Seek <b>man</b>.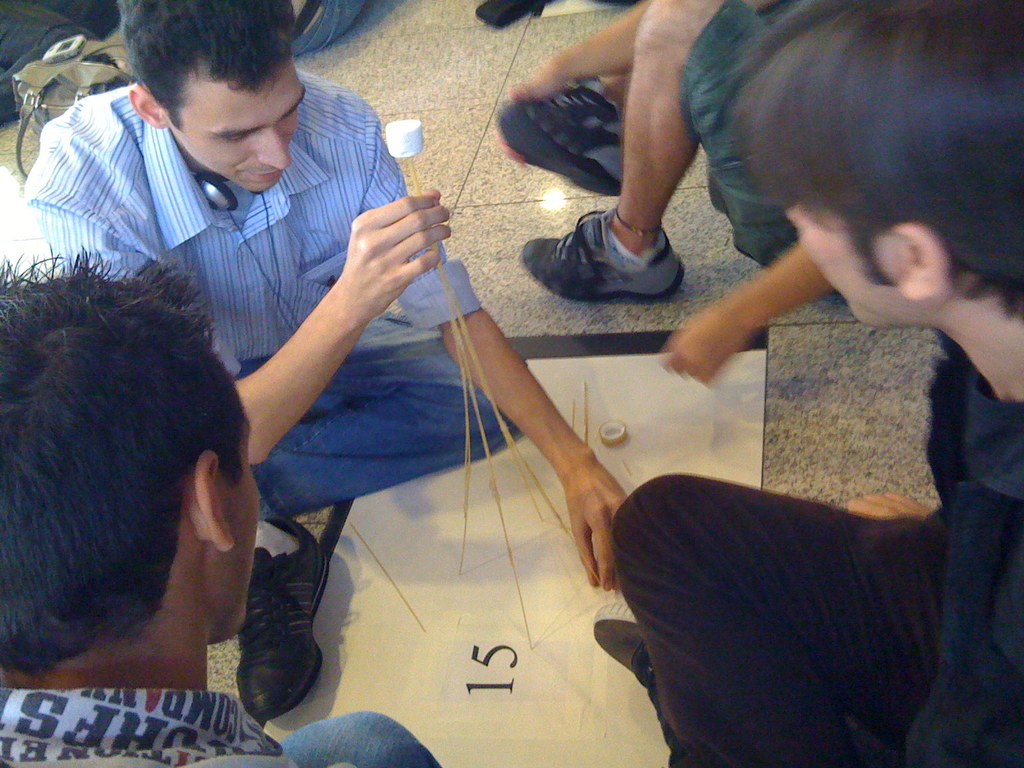
[0,225,442,767].
